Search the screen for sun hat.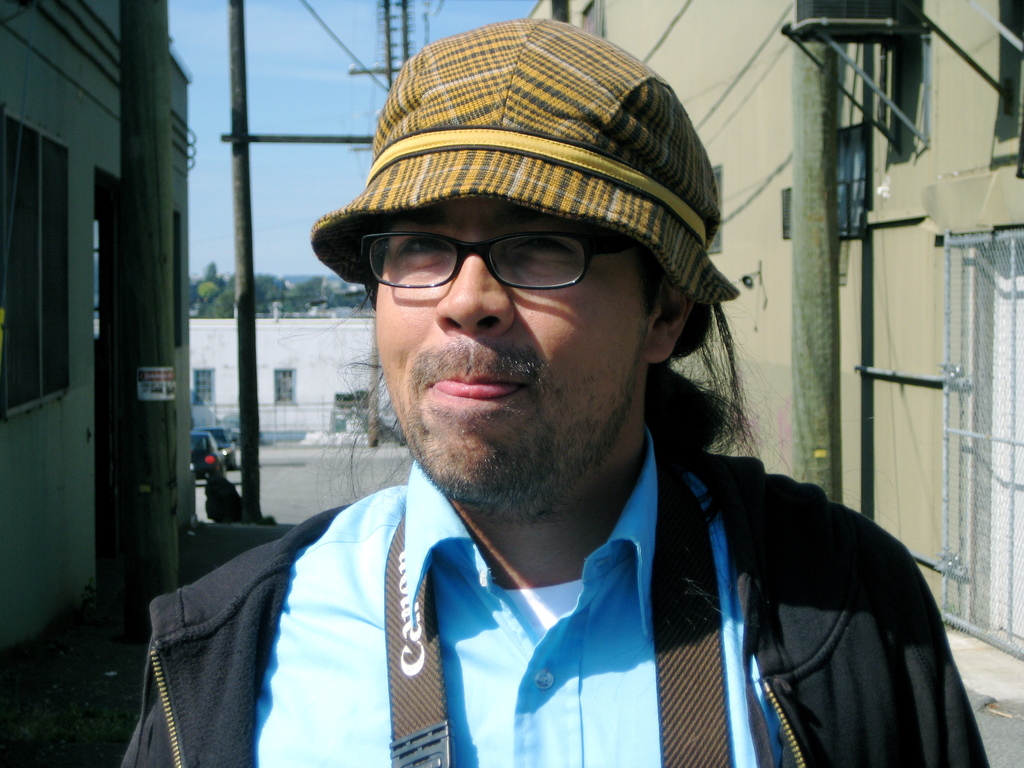
Found at <region>303, 19, 746, 314</region>.
